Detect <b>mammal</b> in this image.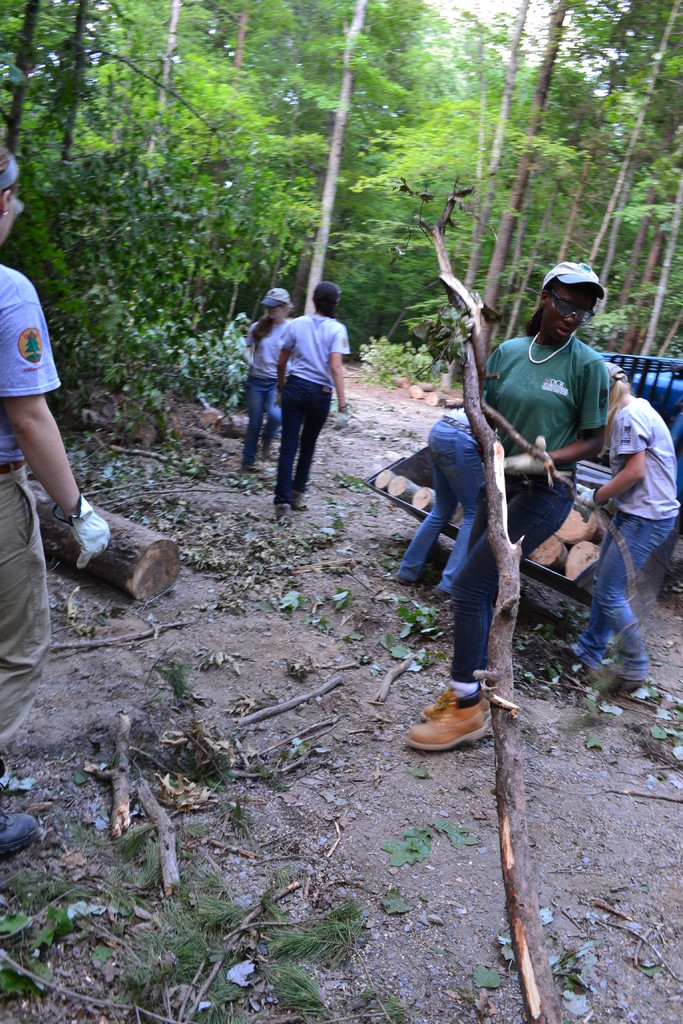
Detection: [0, 146, 113, 860].
